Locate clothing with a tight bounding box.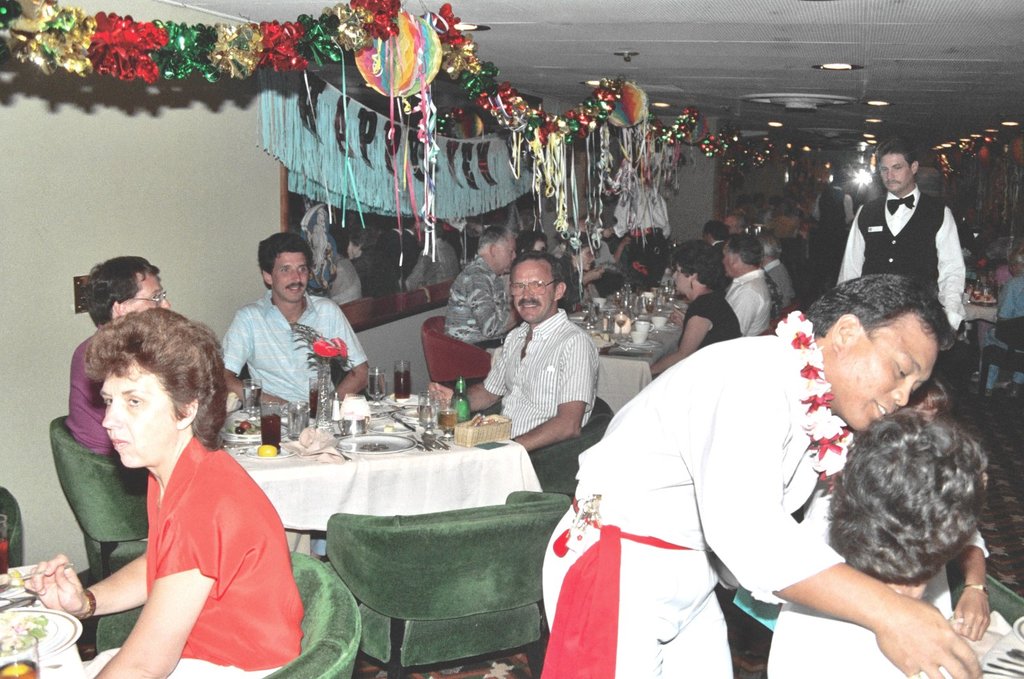
(left=220, top=287, right=361, bottom=397).
